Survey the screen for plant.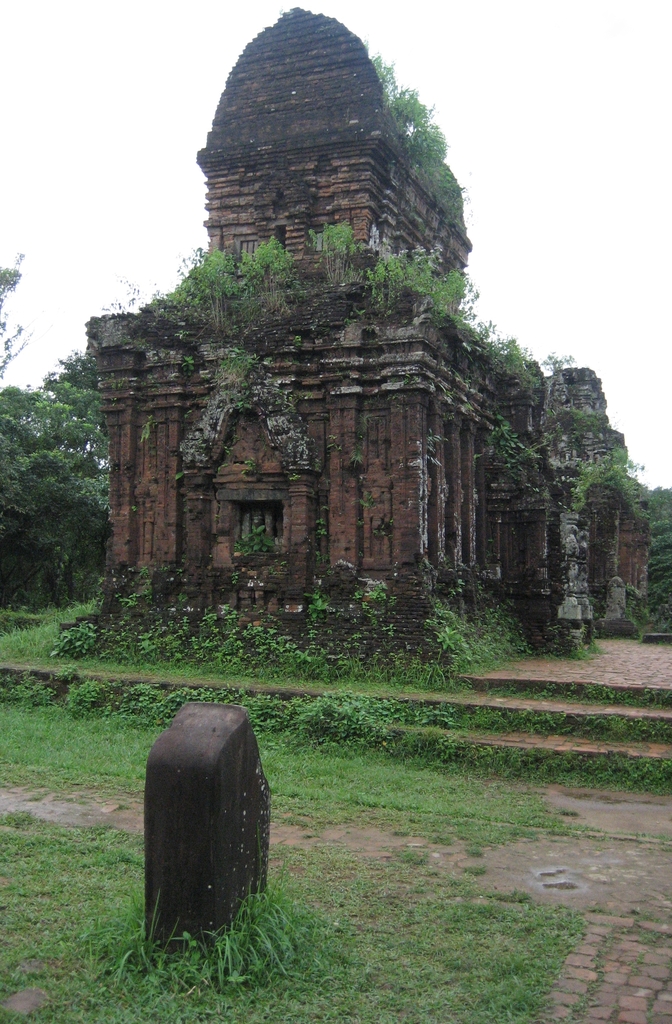
Survey found: [left=57, top=662, right=78, bottom=674].
